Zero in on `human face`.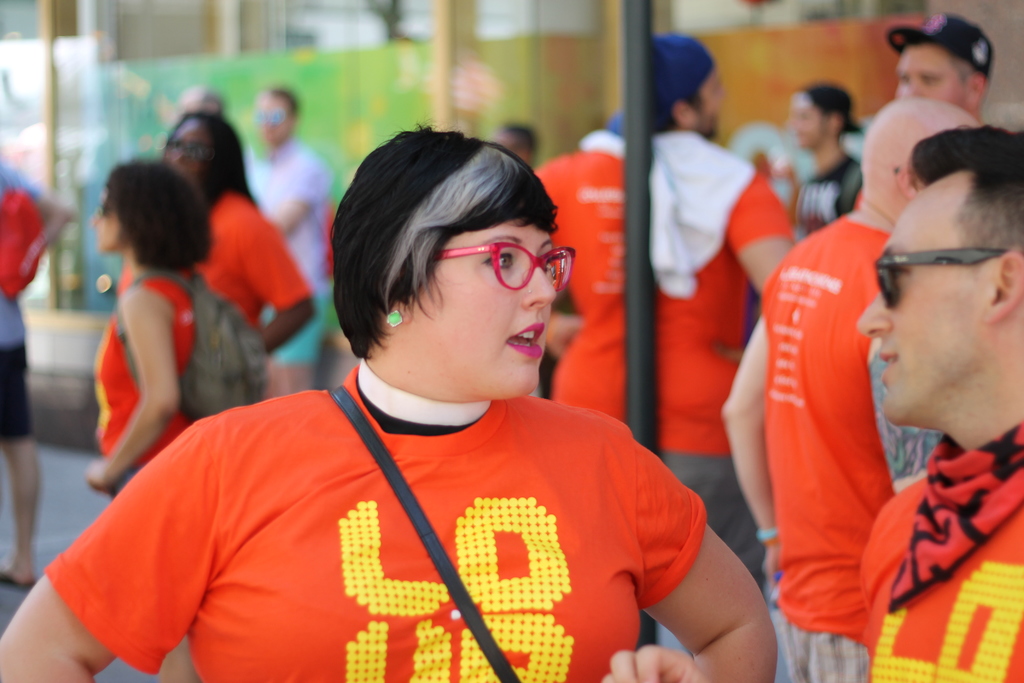
Zeroed in: 417:217:557:395.
